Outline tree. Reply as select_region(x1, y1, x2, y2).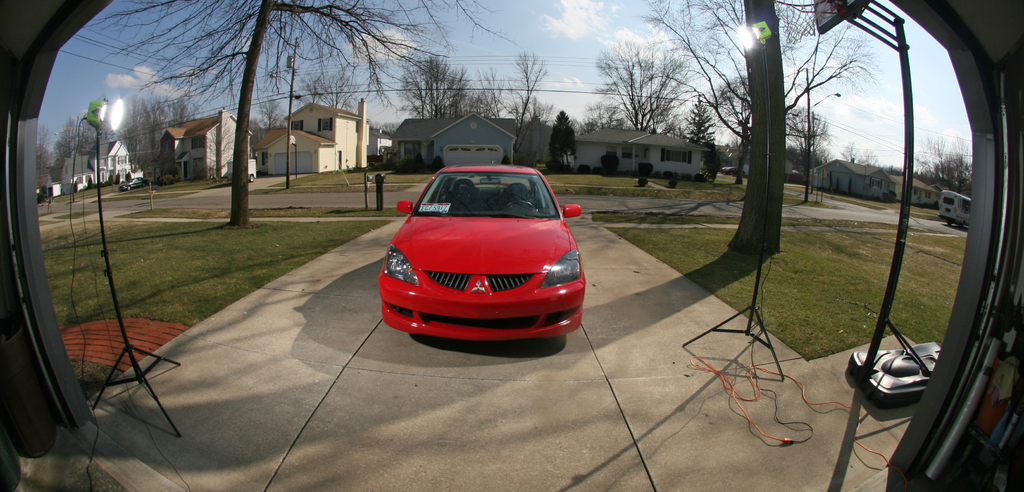
select_region(717, 0, 786, 260).
